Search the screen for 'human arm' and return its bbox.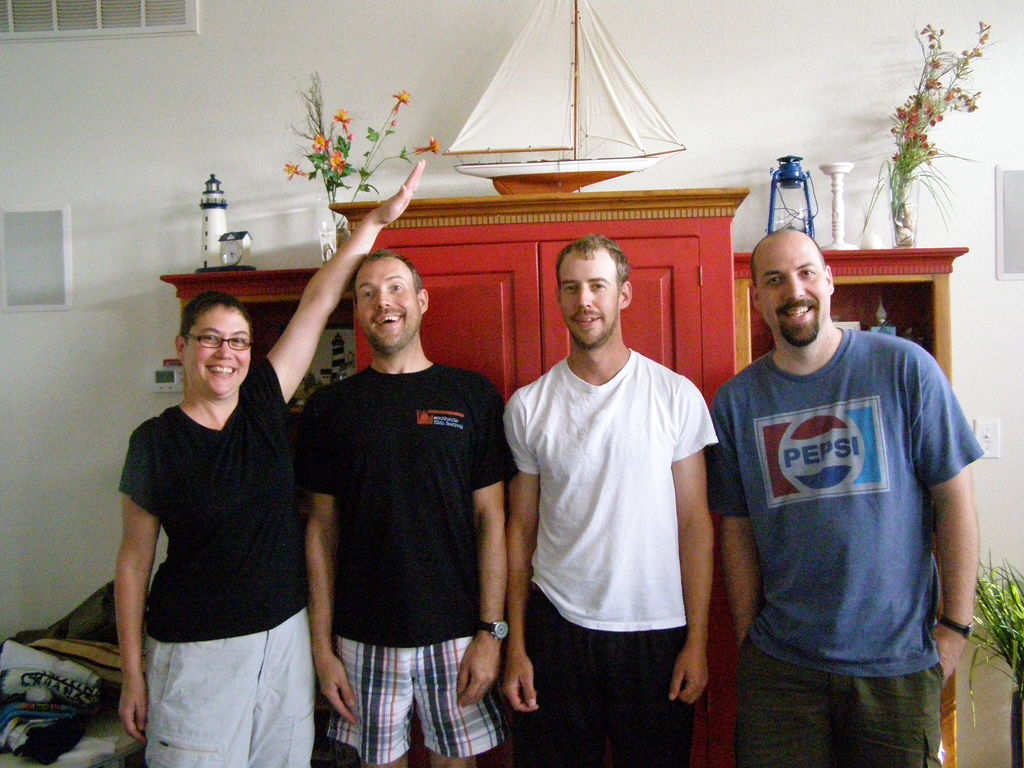
Found: (left=913, top=342, right=976, bottom=676).
